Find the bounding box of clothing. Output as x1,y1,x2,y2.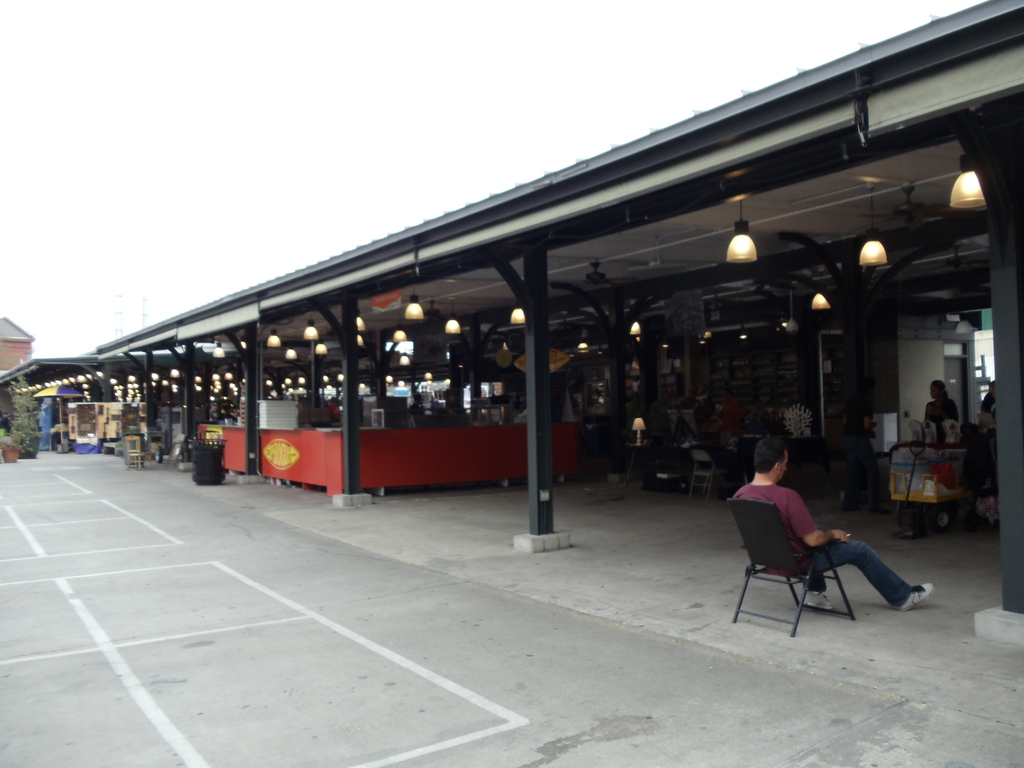
835,406,870,483.
